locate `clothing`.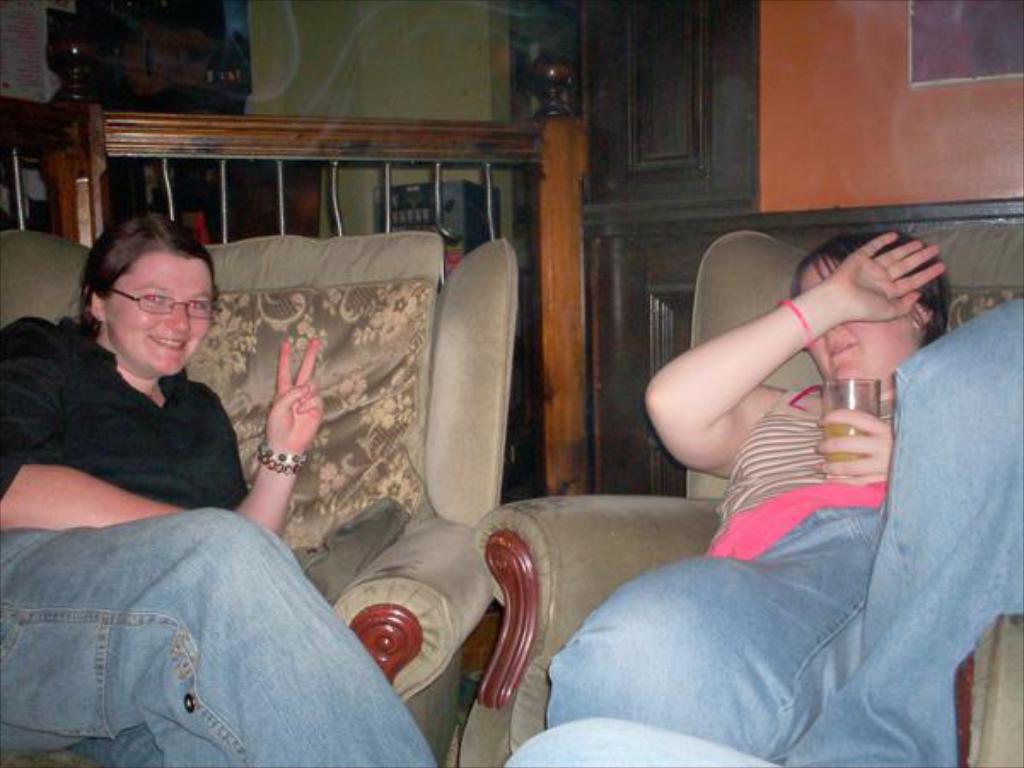
Bounding box: [0, 517, 445, 766].
